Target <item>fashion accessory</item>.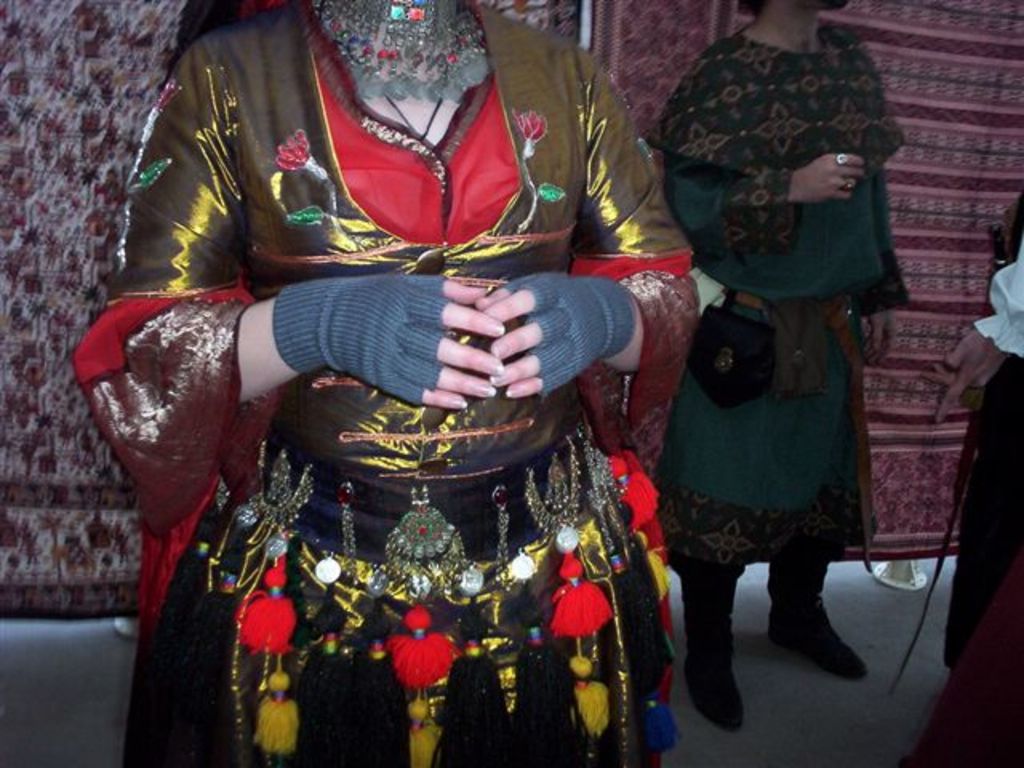
Target region: locate(766, 570, 869, 678).
